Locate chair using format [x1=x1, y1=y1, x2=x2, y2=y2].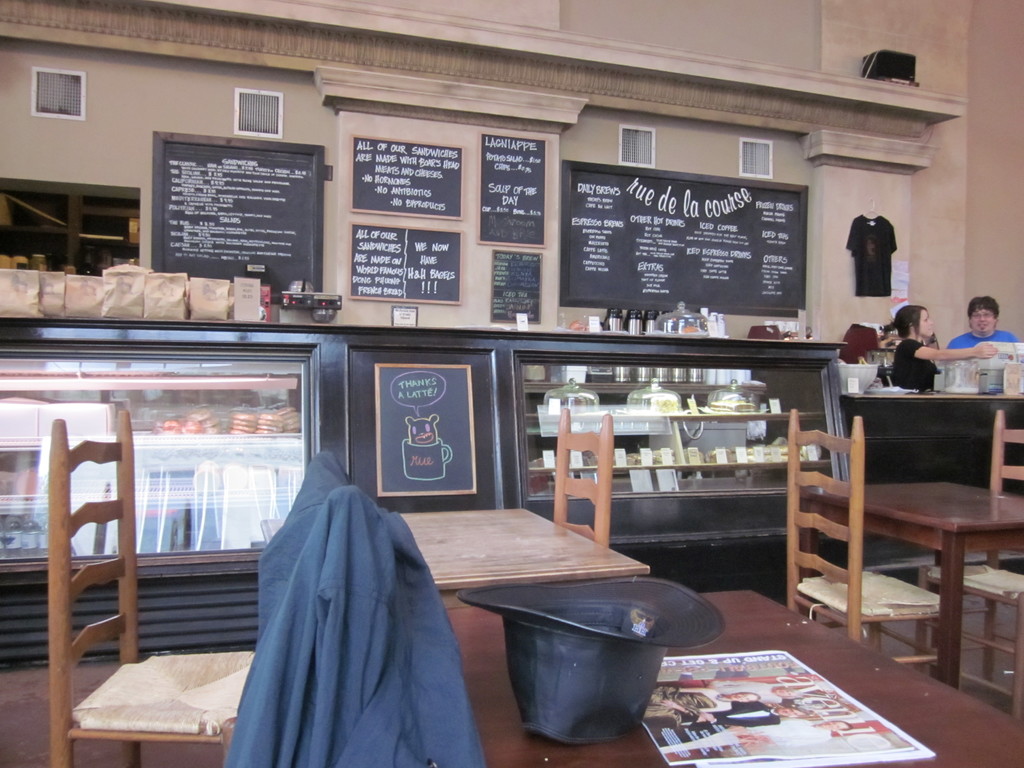
[x1=919, y1=412, x2=1023, y2=726].
